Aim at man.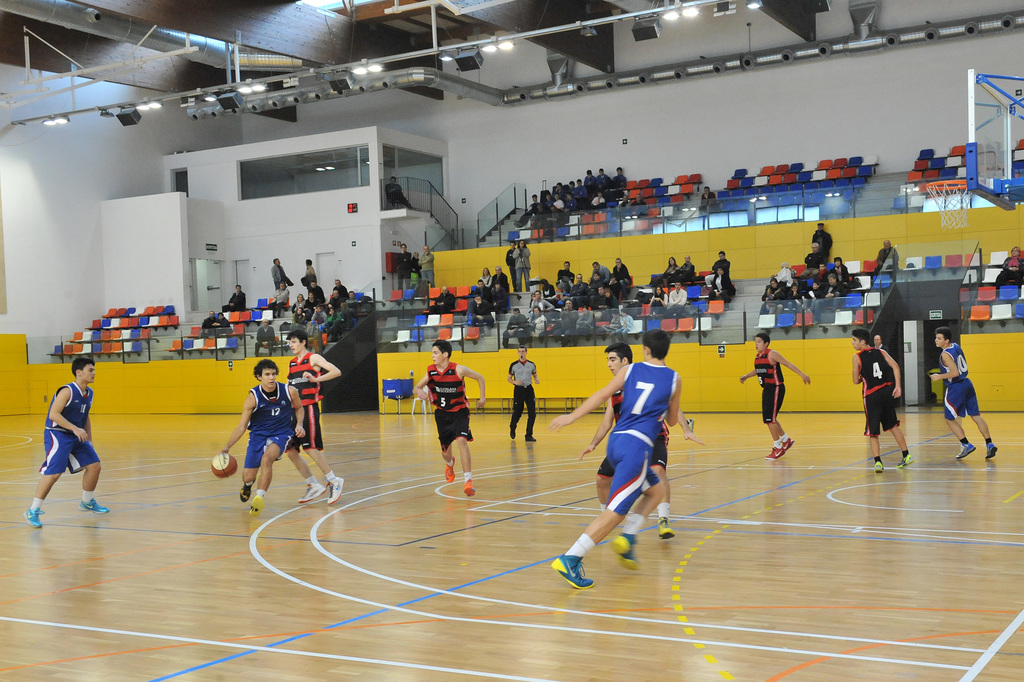
Aimed at 221/358/303/513.
